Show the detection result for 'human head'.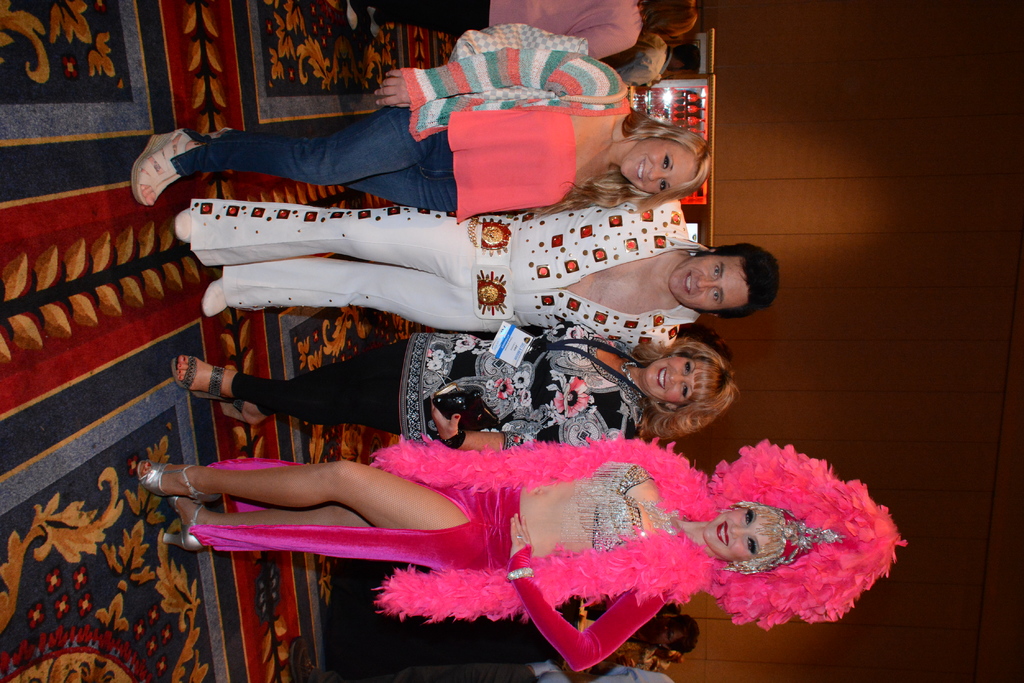
(x1=640, y1=232, x2=788, y2=316).
